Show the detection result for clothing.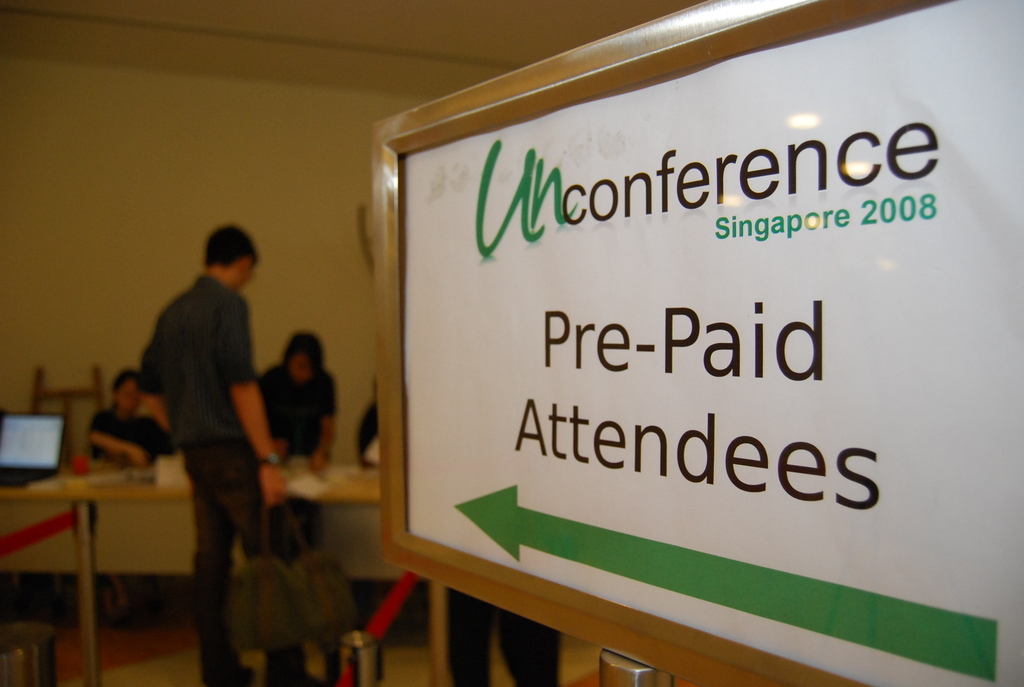
[441, 595, 571, 686].
